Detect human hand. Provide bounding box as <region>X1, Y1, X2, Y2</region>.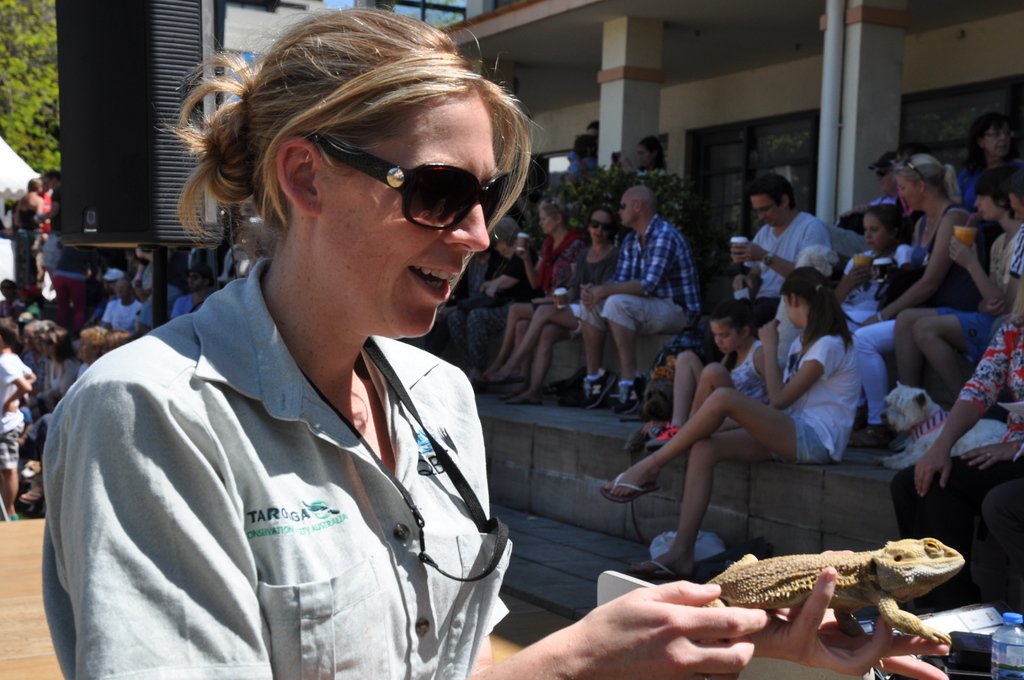
<region>756, 316, 783, 352</region>.
